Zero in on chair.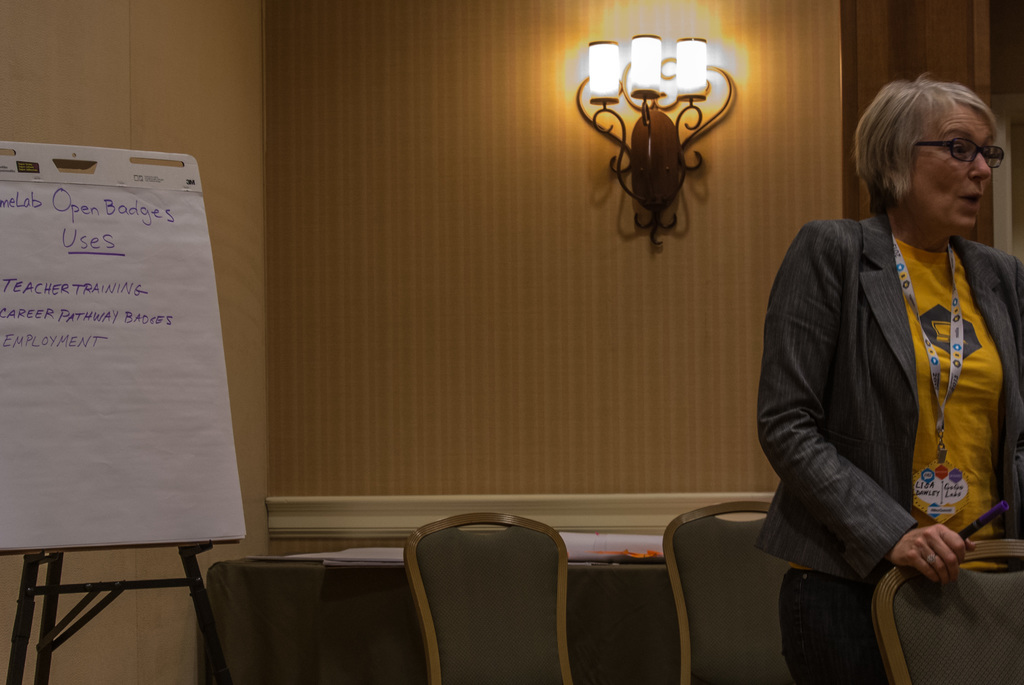
Zeroed in: detection(674, 487, 824, 684).
